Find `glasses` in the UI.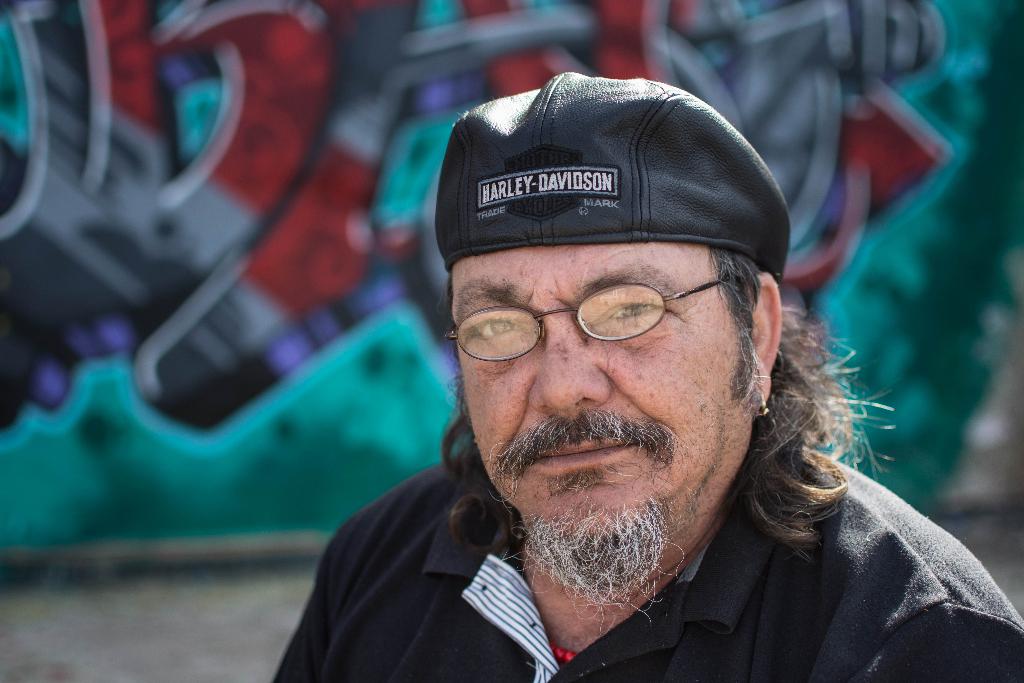
UI element at 443/281/737/378.
